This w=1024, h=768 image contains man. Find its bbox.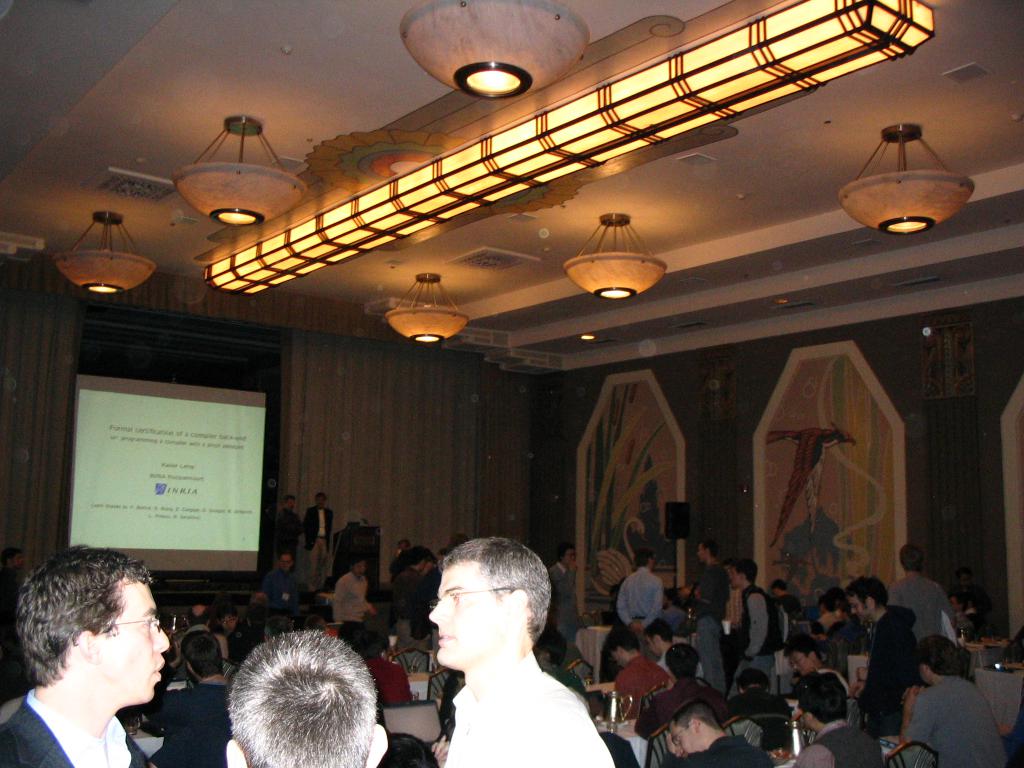
401,547,431,631.
